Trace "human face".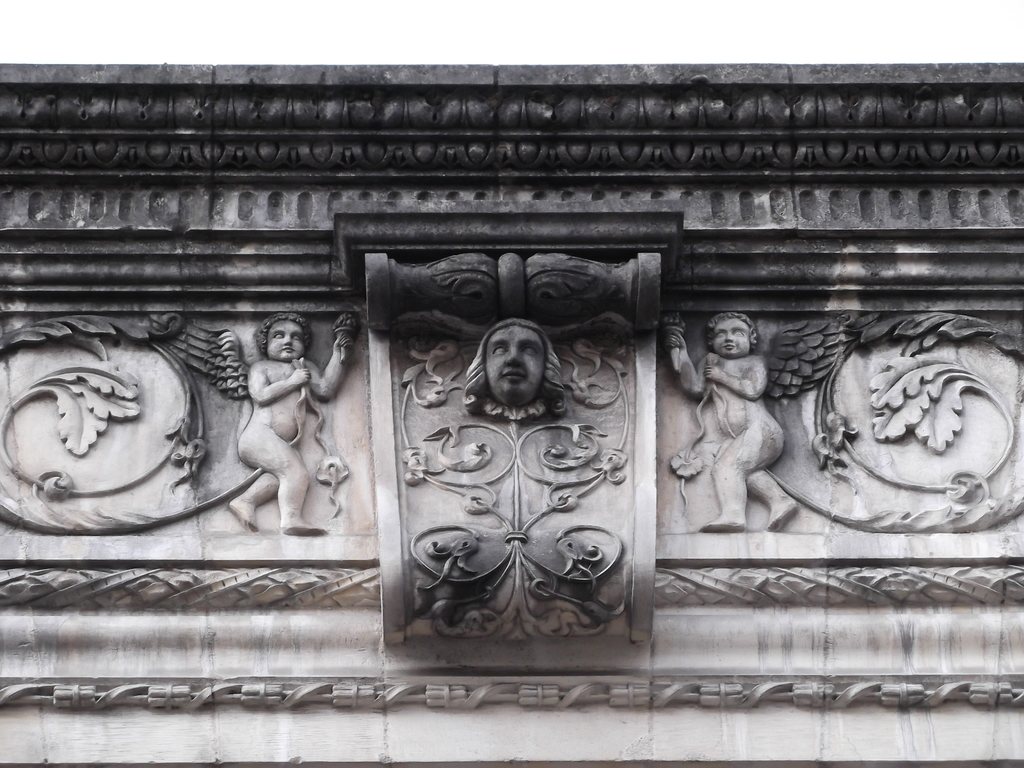
Traced to <box>484,321,548,403</box>.
